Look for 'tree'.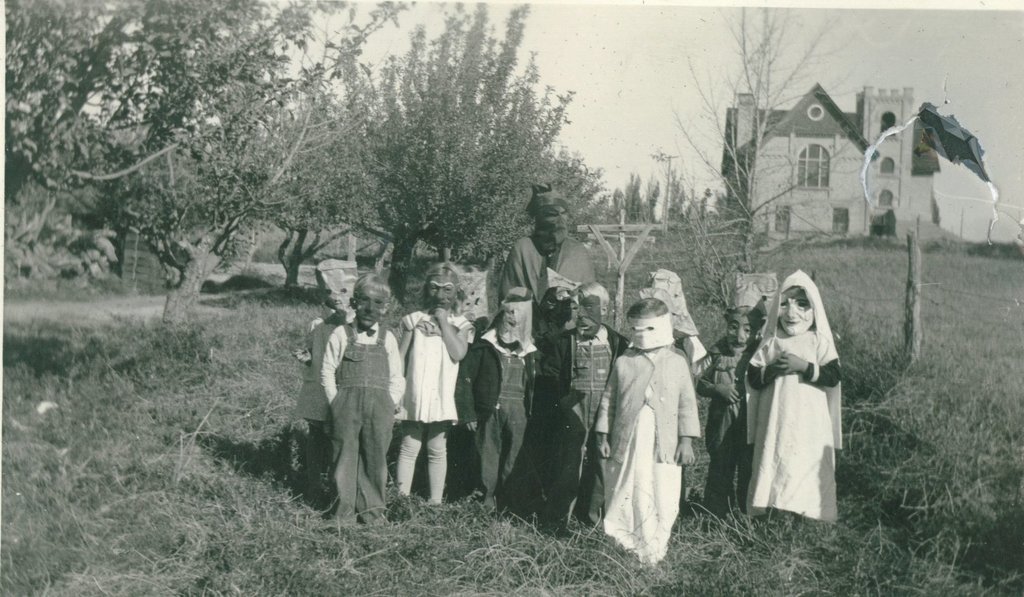
Found: {"left": 682, "top": 0, "right": 866, "bottom": 297}.
